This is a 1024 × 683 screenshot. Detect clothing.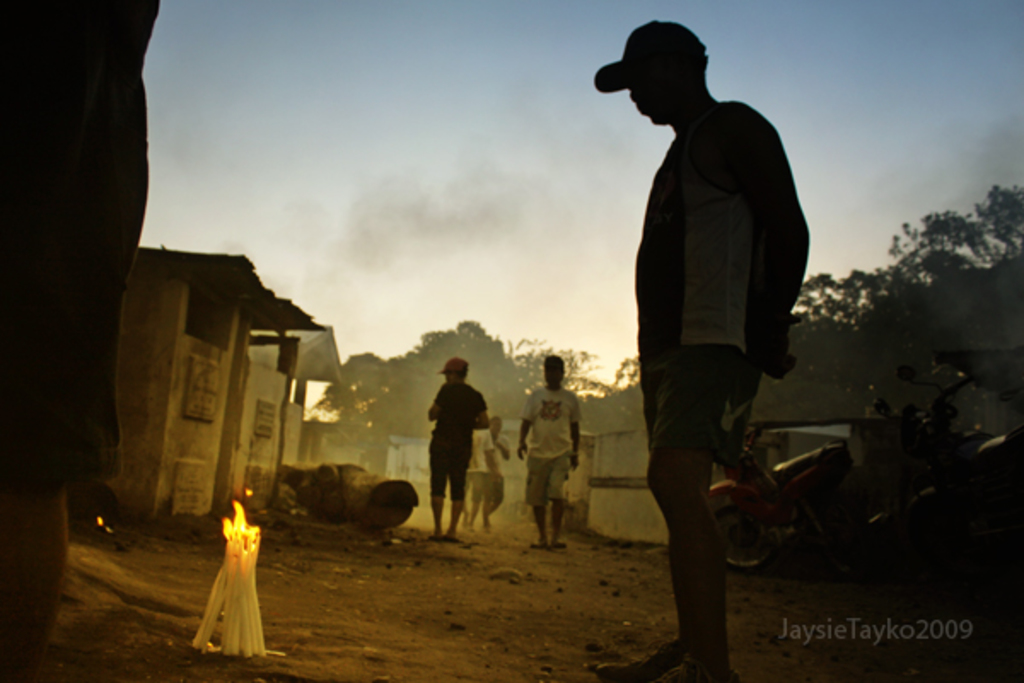
x1=486 y1=429 x2=514 y2=512.
